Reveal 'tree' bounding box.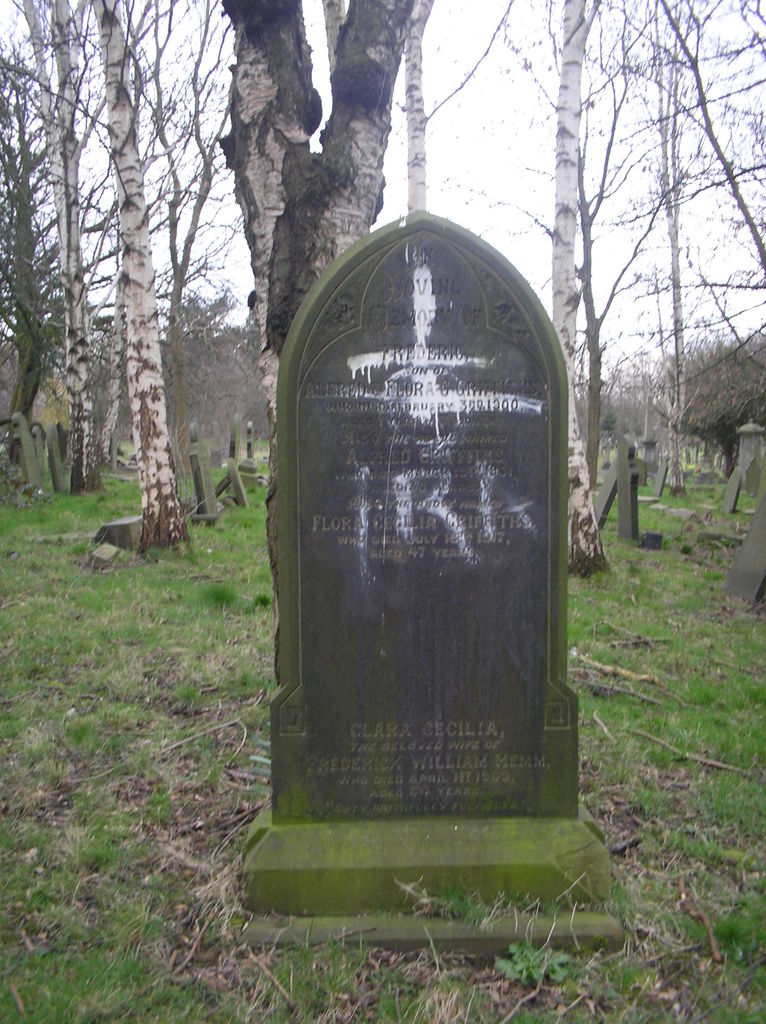
Revealed: [x1=494, y1=0, x2=765, y2=587].
